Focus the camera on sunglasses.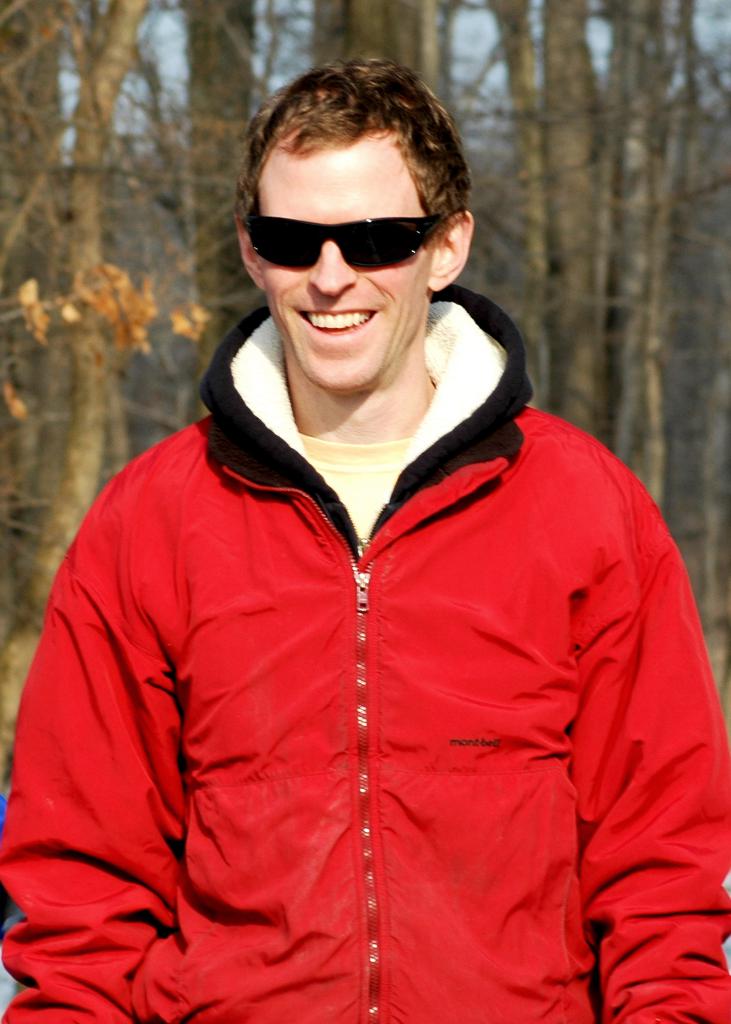
Focus region: bbox=[244, 196, 440, 270].
